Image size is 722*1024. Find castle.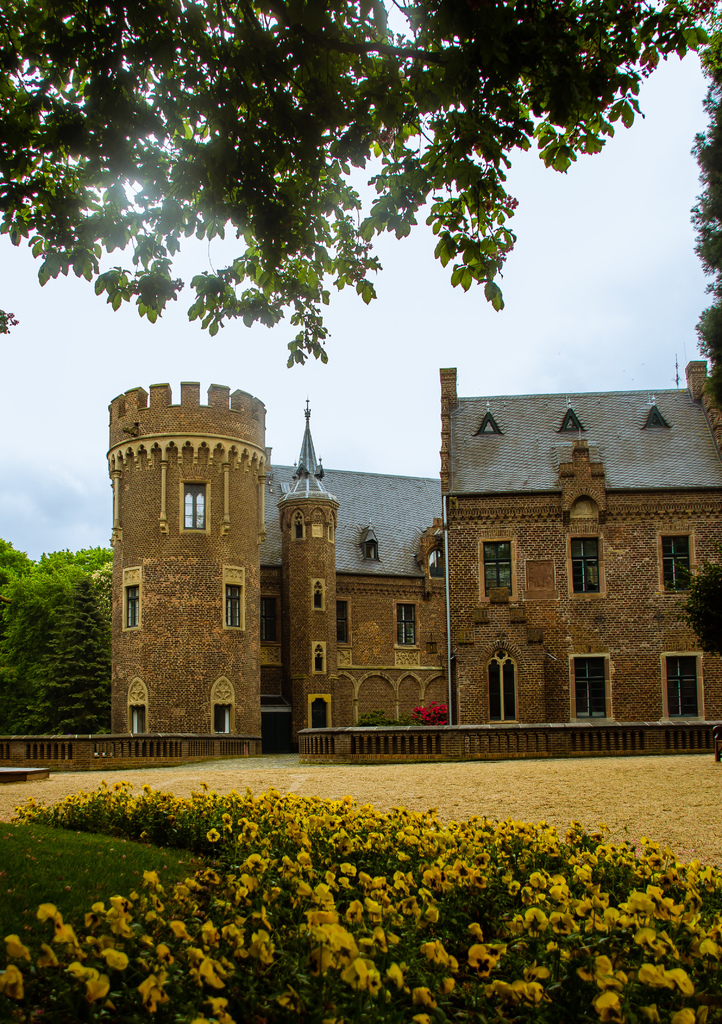
box=[17, 292, 719, 797].
